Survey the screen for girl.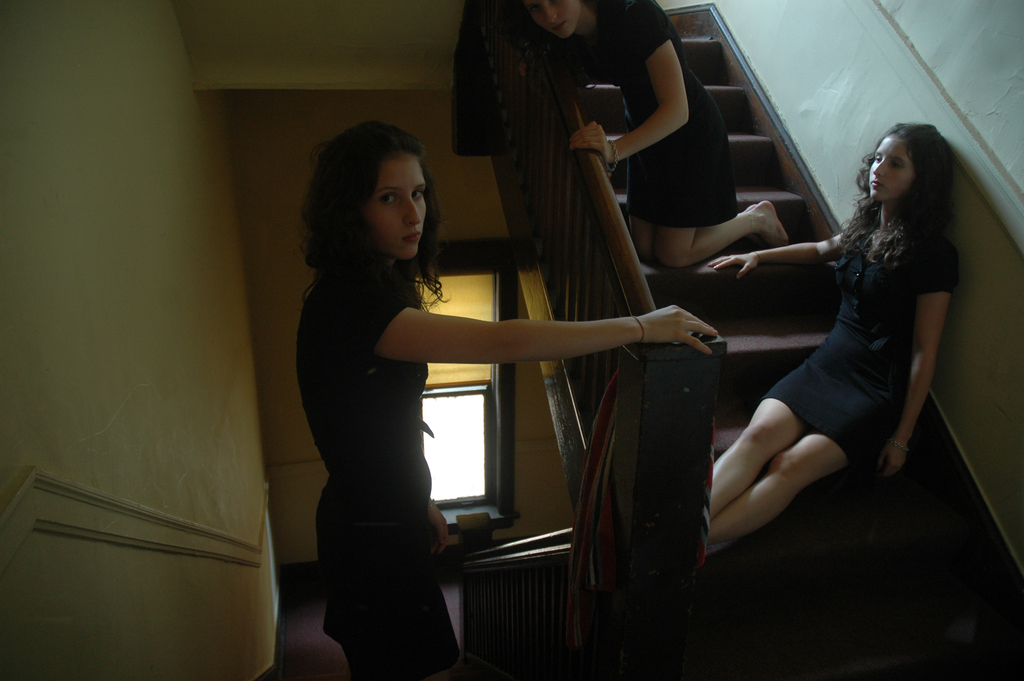
Survey found: box(527, 0, 792, 268).
